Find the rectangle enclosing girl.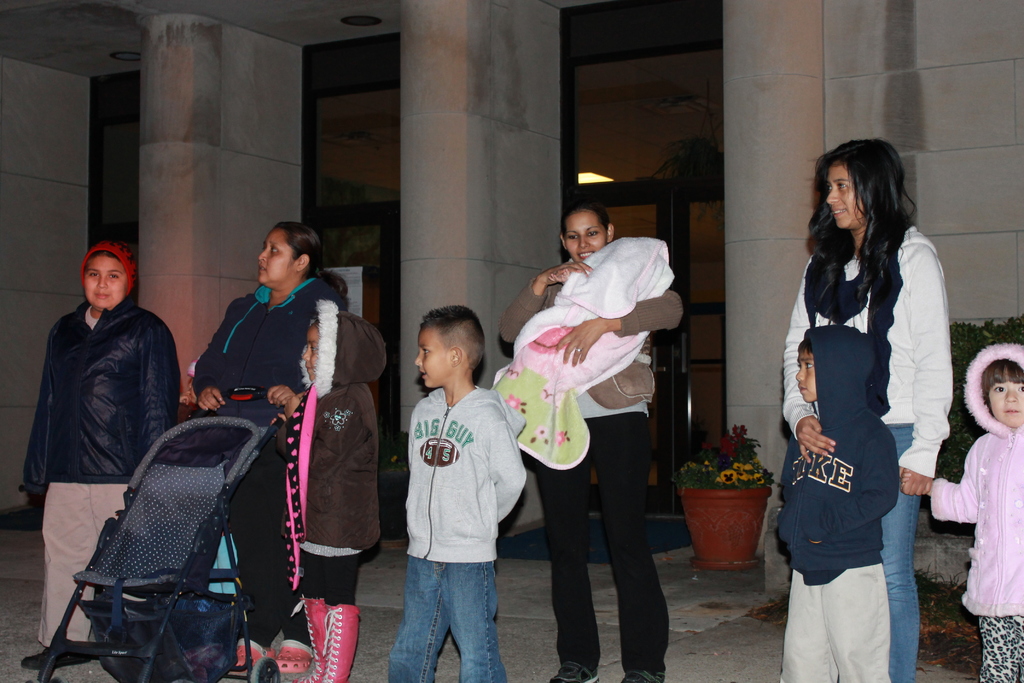
locate(896, 345, 1023, 682).
